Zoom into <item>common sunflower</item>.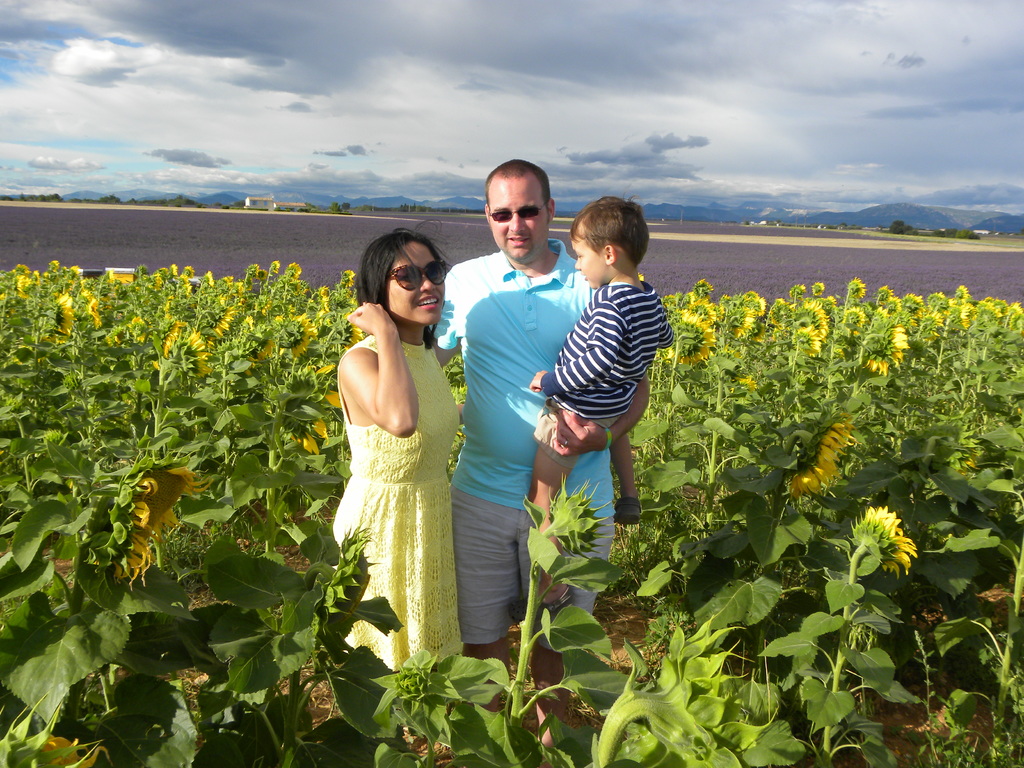
Zoom target: x1=277, y1=308, x2=305, y2=362.
